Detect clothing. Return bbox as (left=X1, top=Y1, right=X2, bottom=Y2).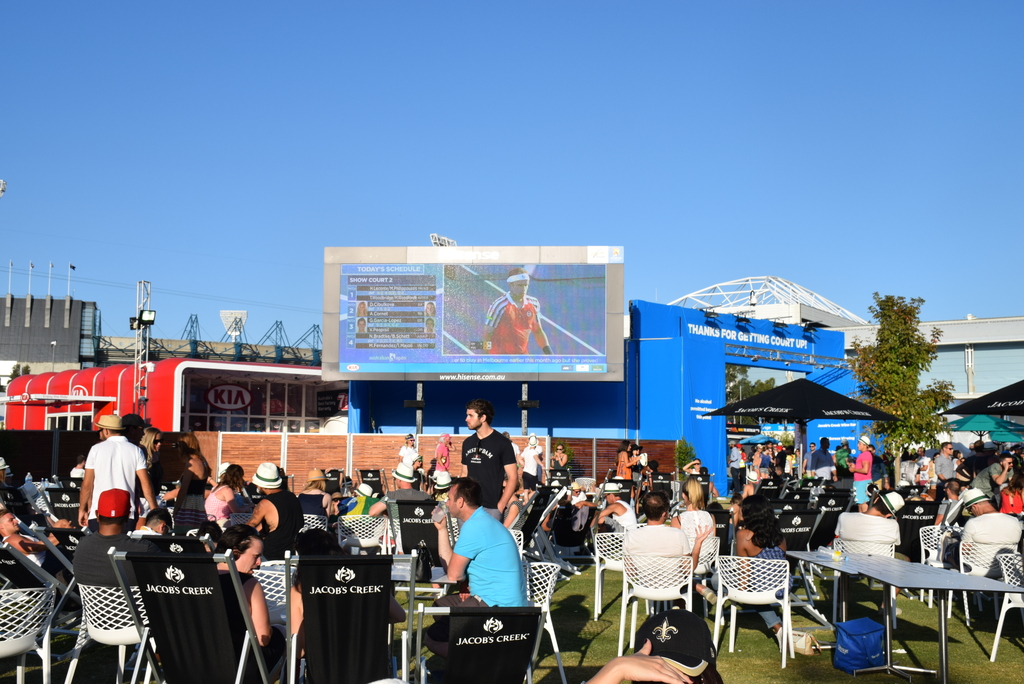
(left=674, top=505, right=715, bottom=568).
